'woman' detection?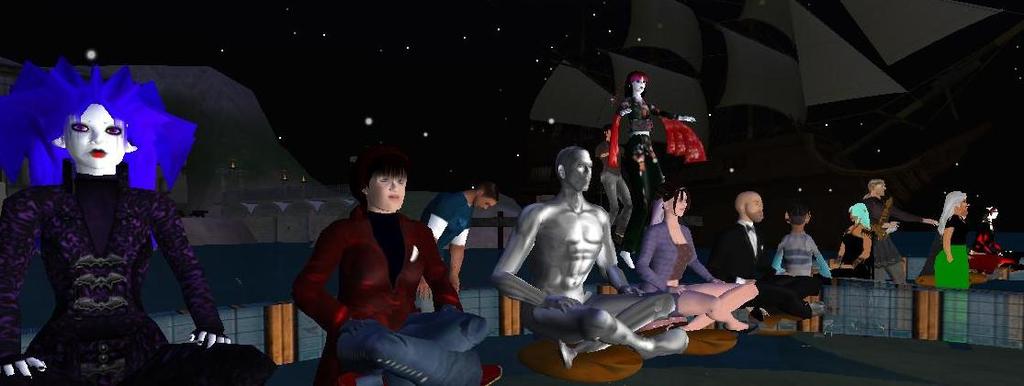
x1=604 y1=66 x2=708 y2=257
